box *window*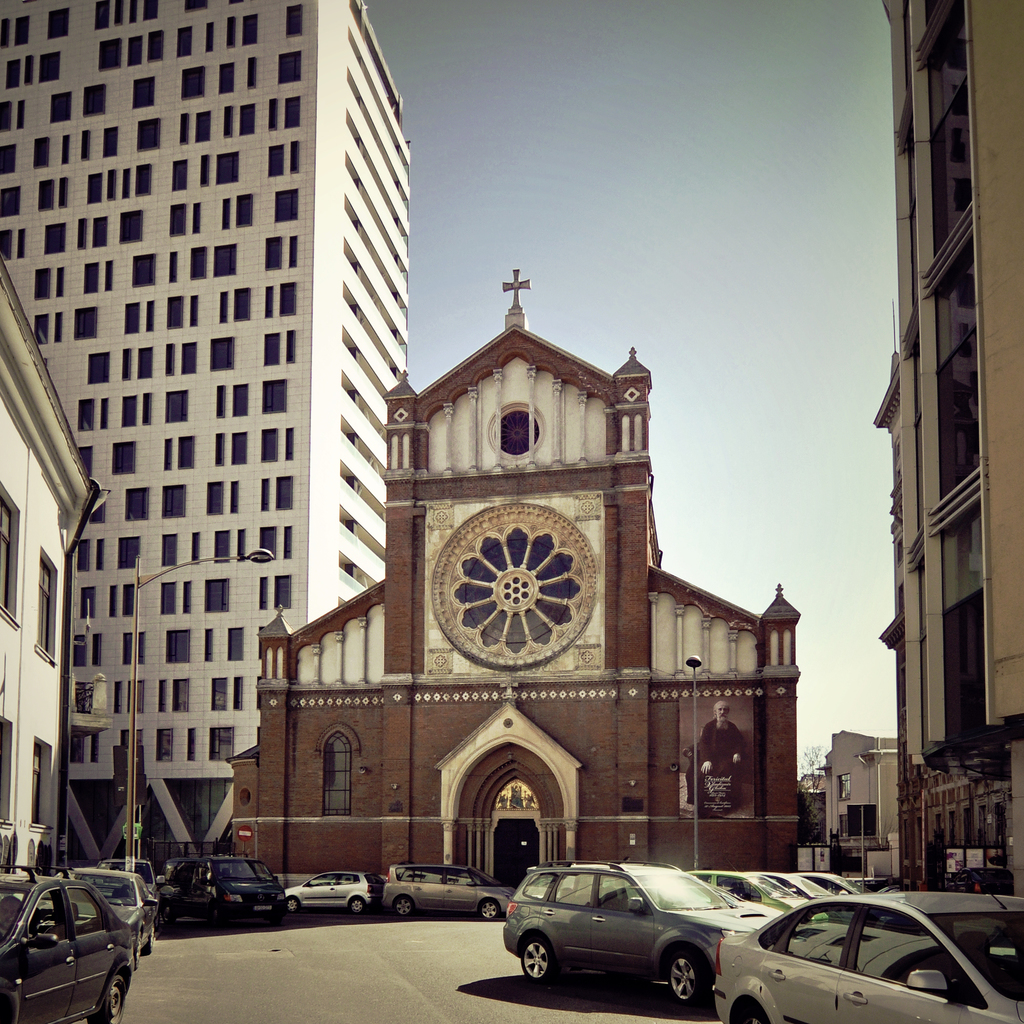
132:163:152:196
